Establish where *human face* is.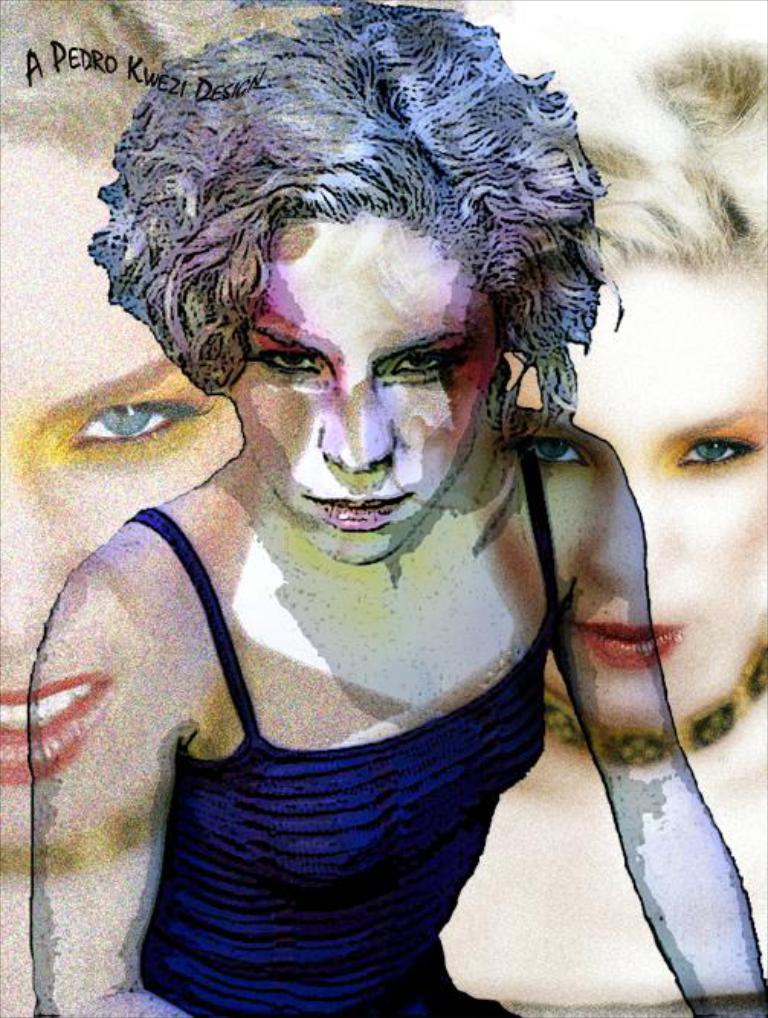
Established at 0, 134, 261, 858.
